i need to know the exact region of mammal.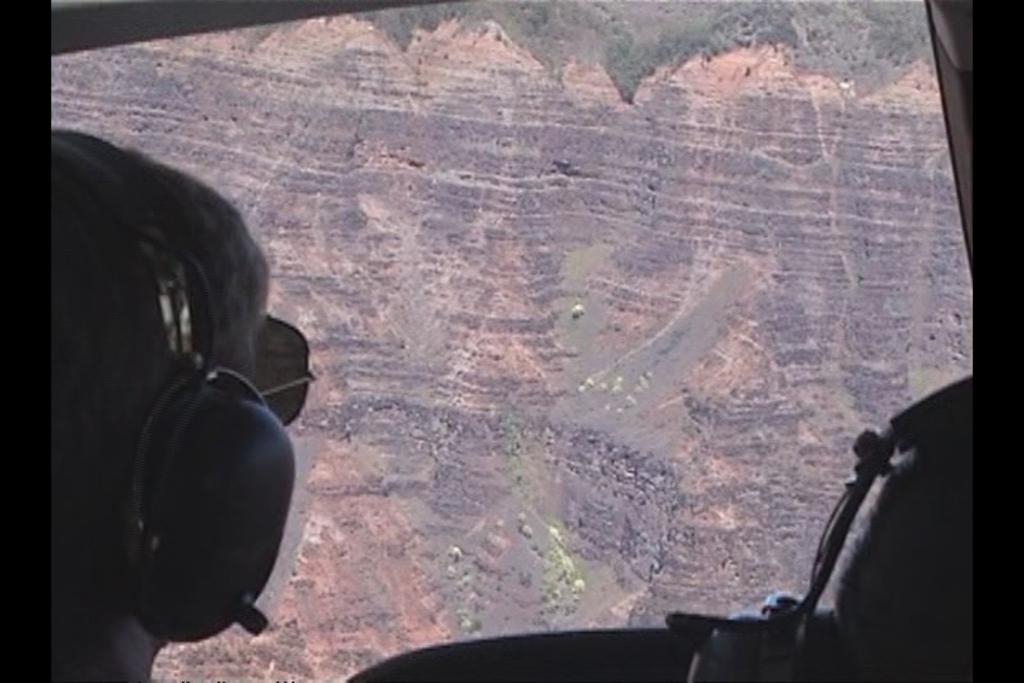
Region: pyautogui.locateOnScreen(43, 157, 323, 659).
